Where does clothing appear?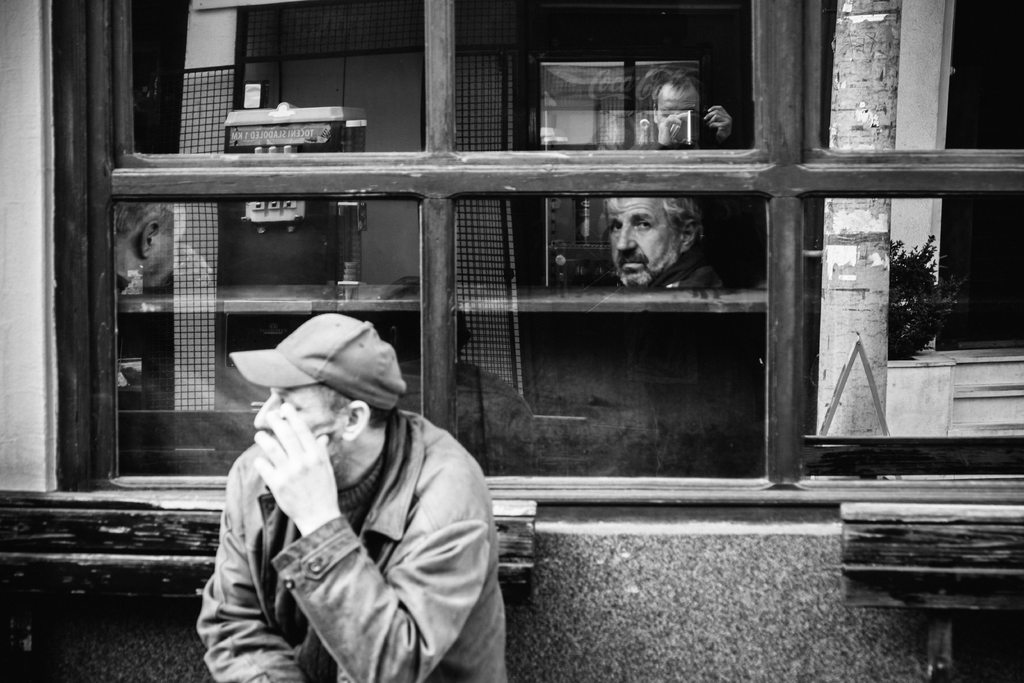
Appears at 188 338 509 678.
